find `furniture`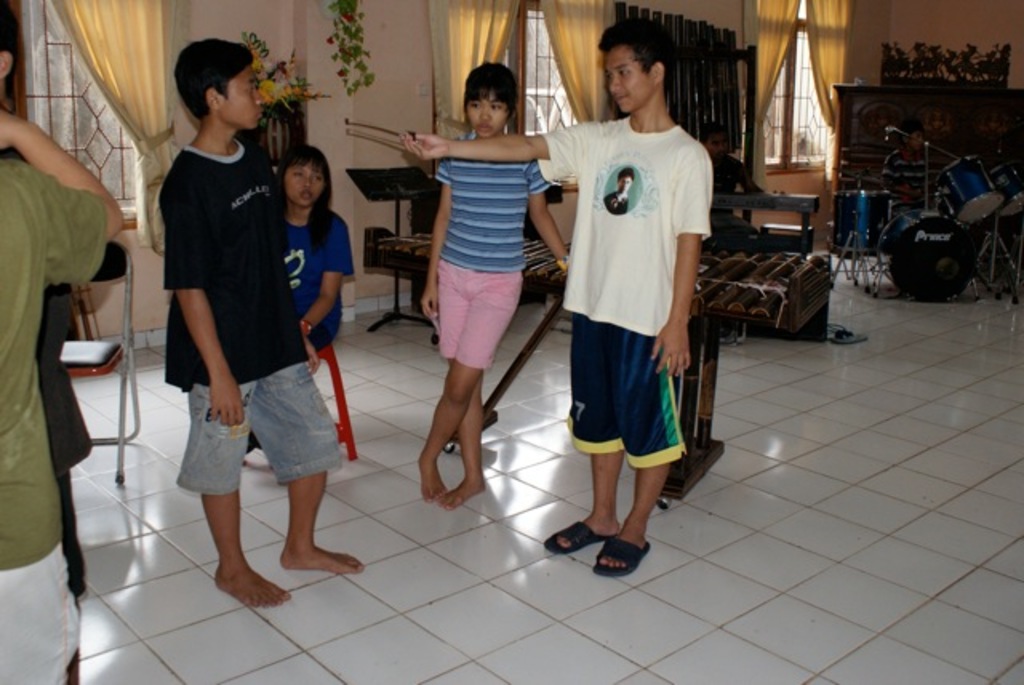
region(827, 72, 1022, 238)
